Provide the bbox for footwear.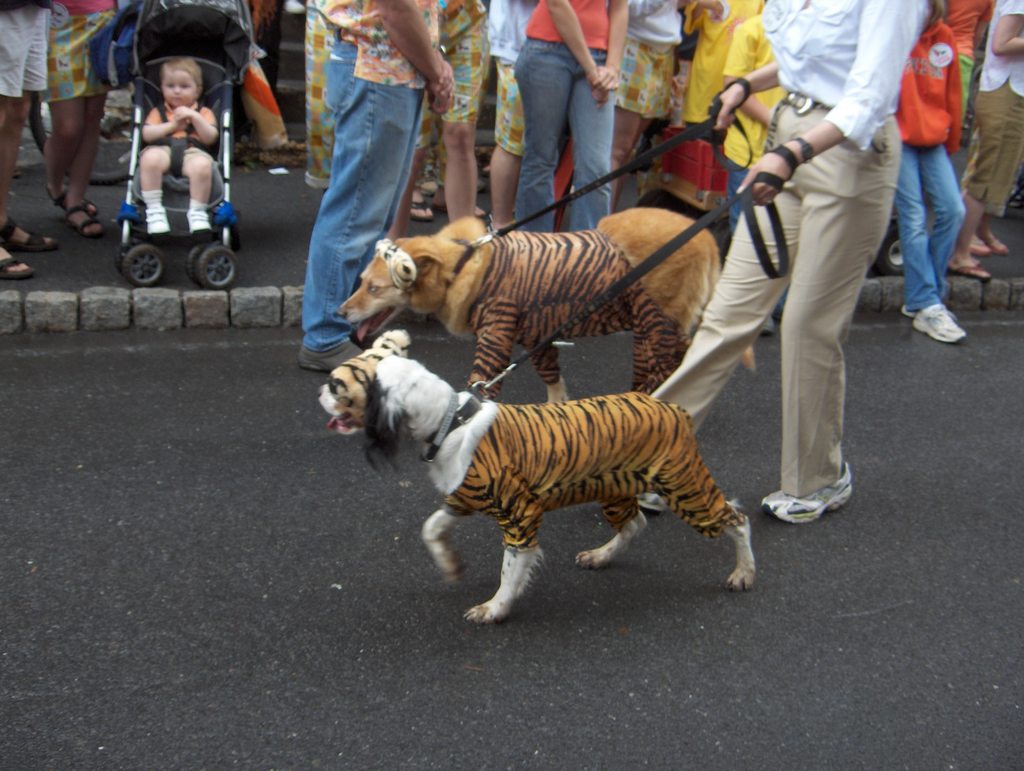
bbox=[2, 221, 62, 252].
